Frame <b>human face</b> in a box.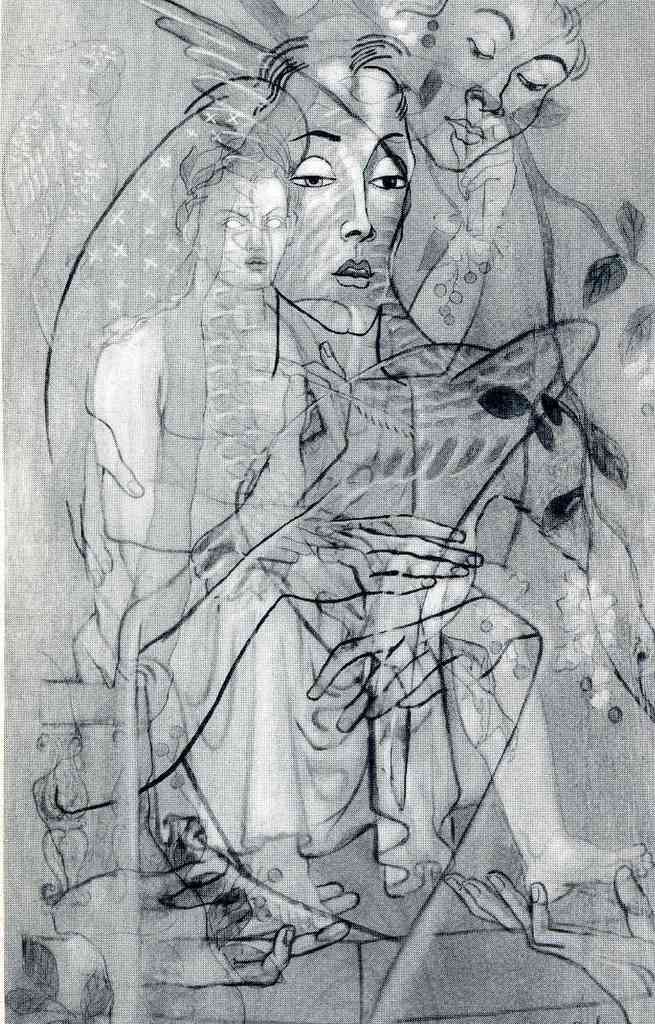
[x1=397, y1=0, x2=587, y2=174].
